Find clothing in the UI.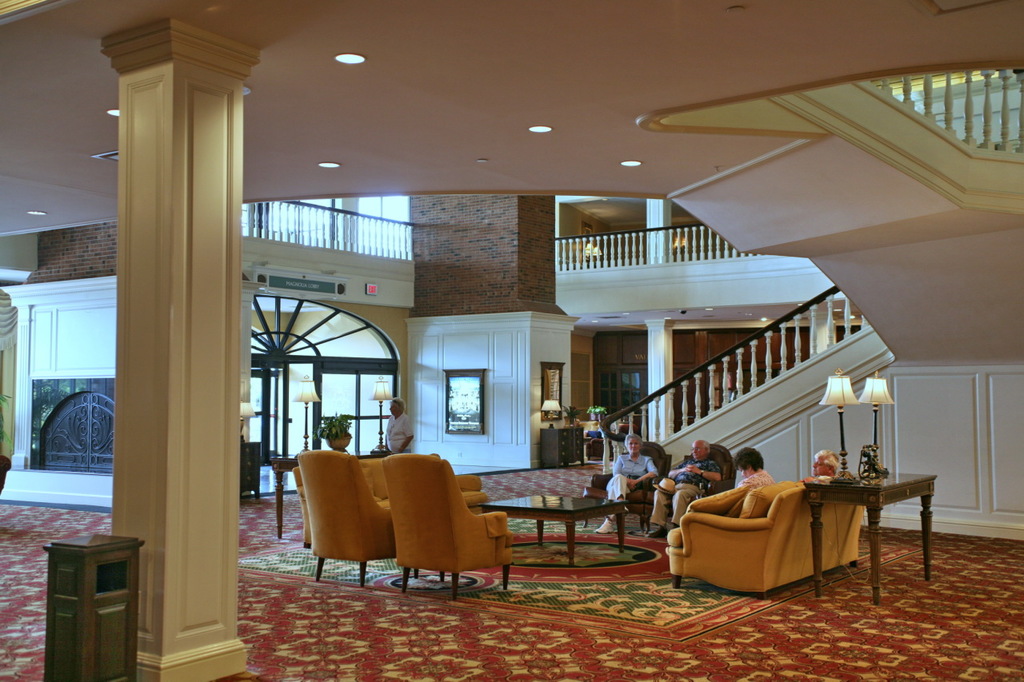
UI element at (left=609, top=453, right=651, bottom=509).
